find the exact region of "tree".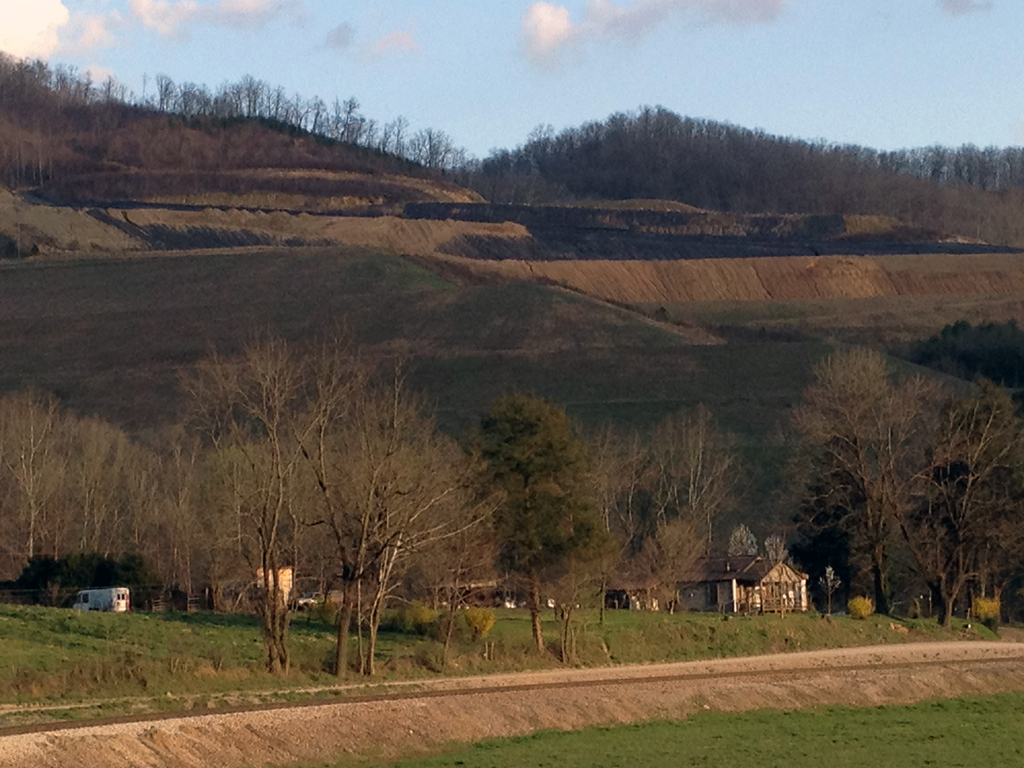
Exact region: 469,606,506,653.
